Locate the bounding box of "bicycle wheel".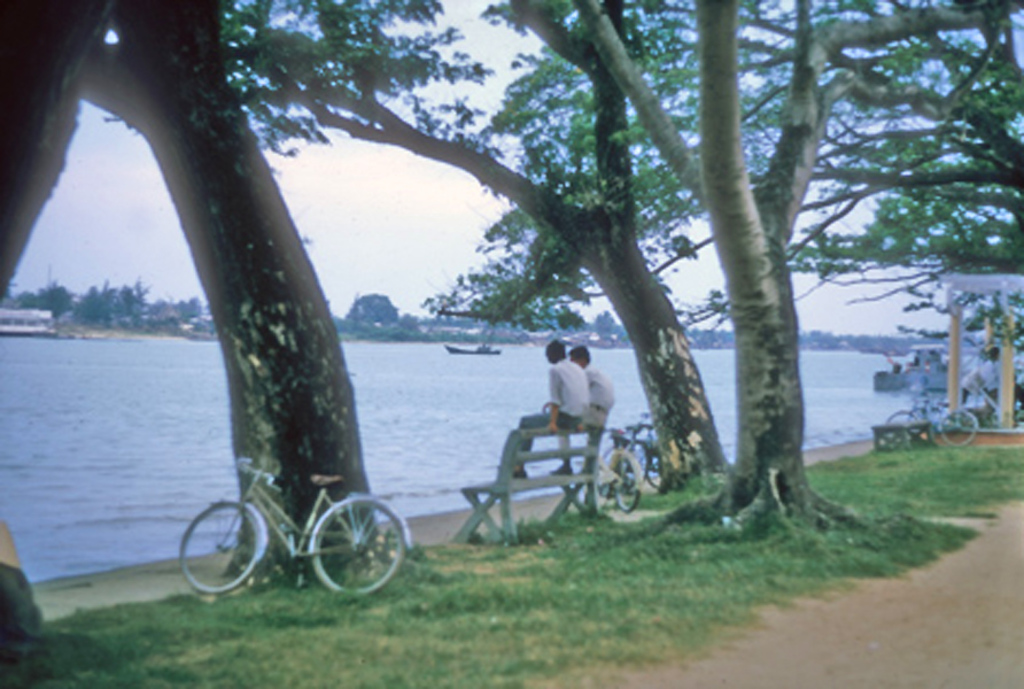
Bounding box: 583,454,612,514.
